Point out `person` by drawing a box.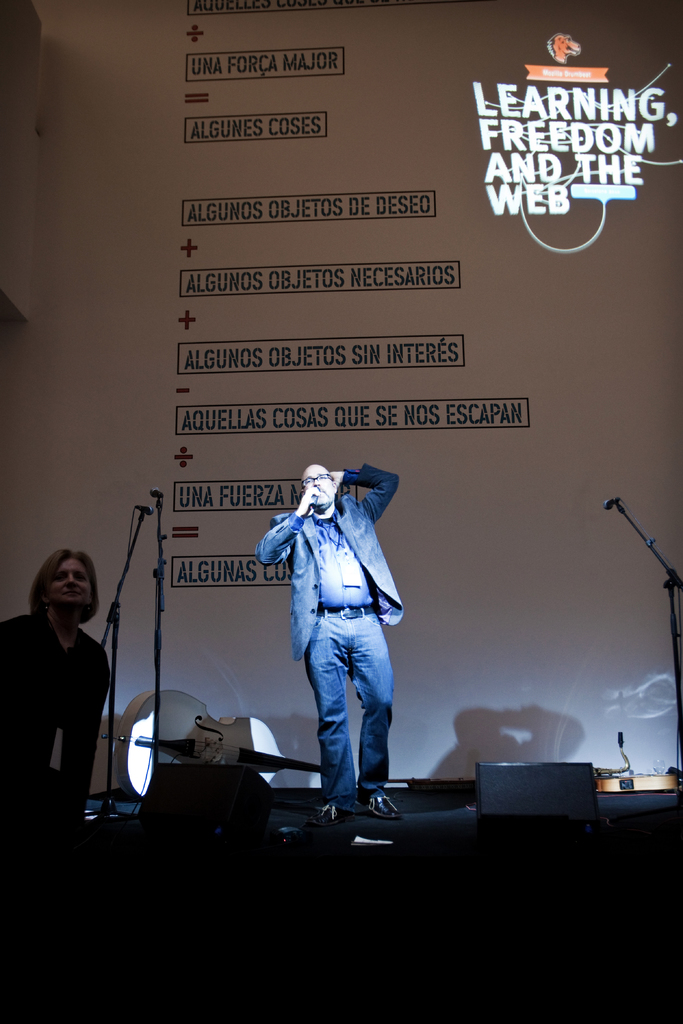
bbox(0, 556, 115, 884).
